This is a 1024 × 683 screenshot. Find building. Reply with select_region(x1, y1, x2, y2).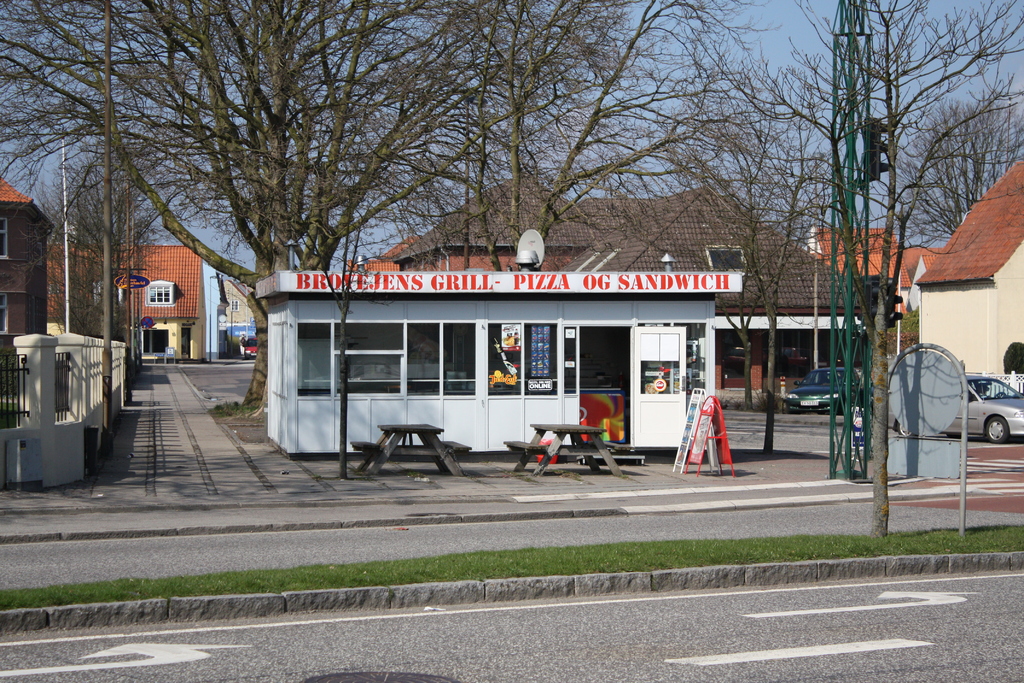
select_region(0, 178, 52, 396).
